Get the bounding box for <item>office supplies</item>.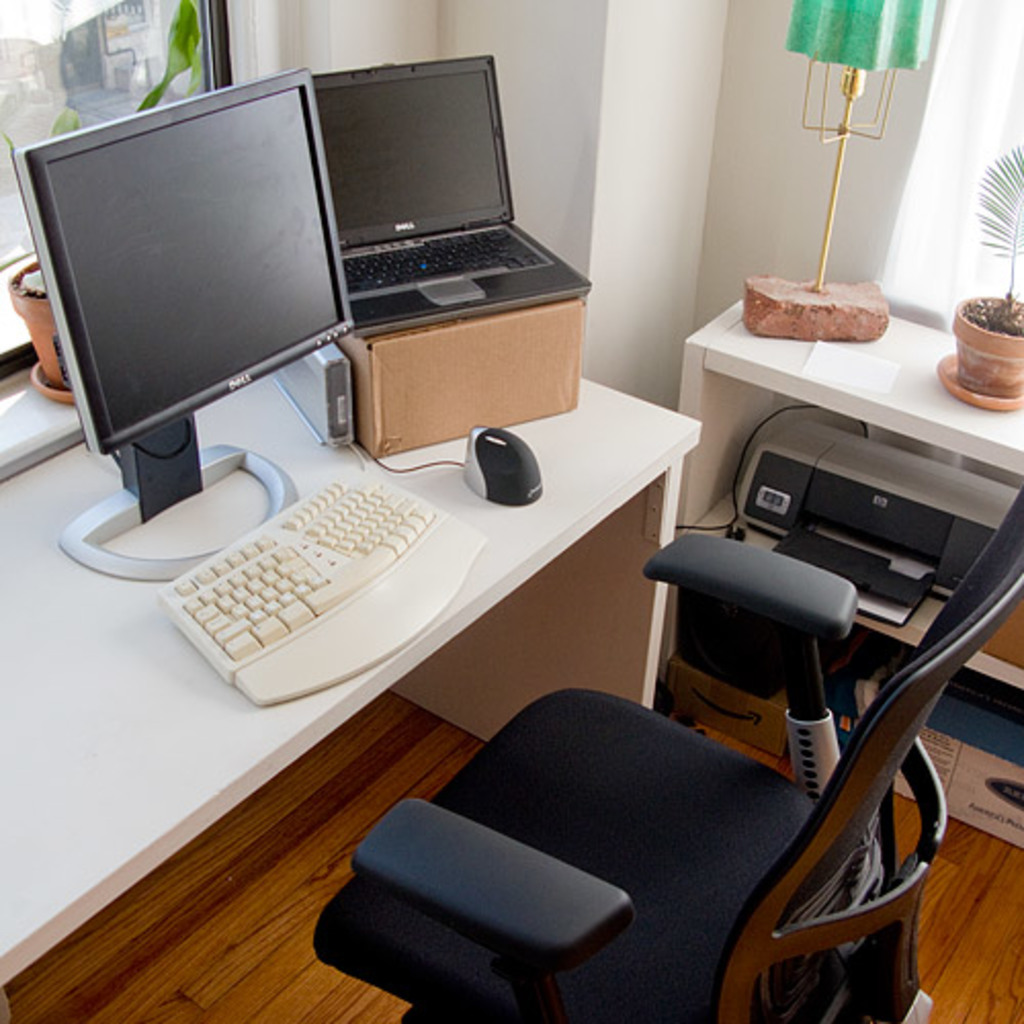
select_region(305, 45, 588, 338).
